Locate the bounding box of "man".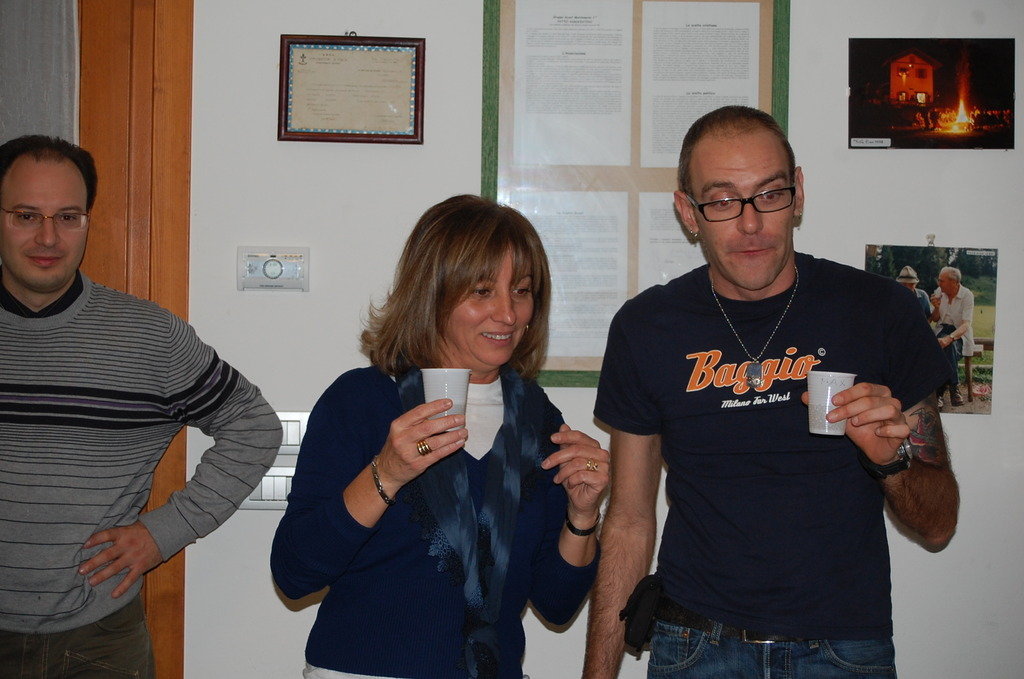
Bounding box: x1=0, y1=137, x2=281, y2=678.
